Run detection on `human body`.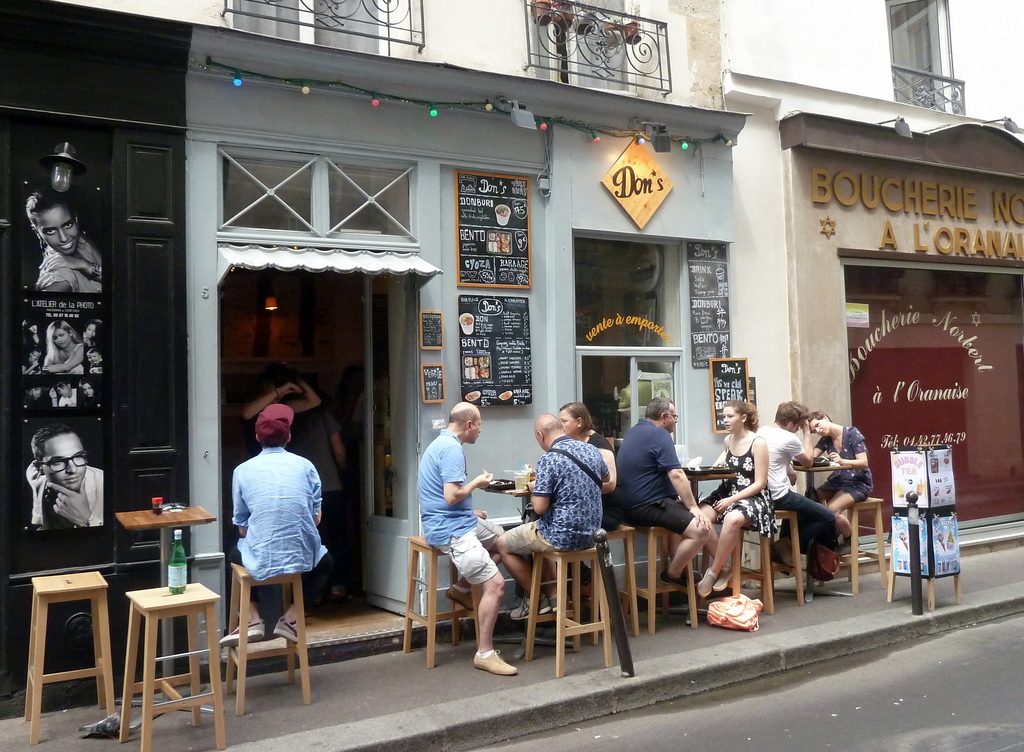
Result: [41,320,82,372].
